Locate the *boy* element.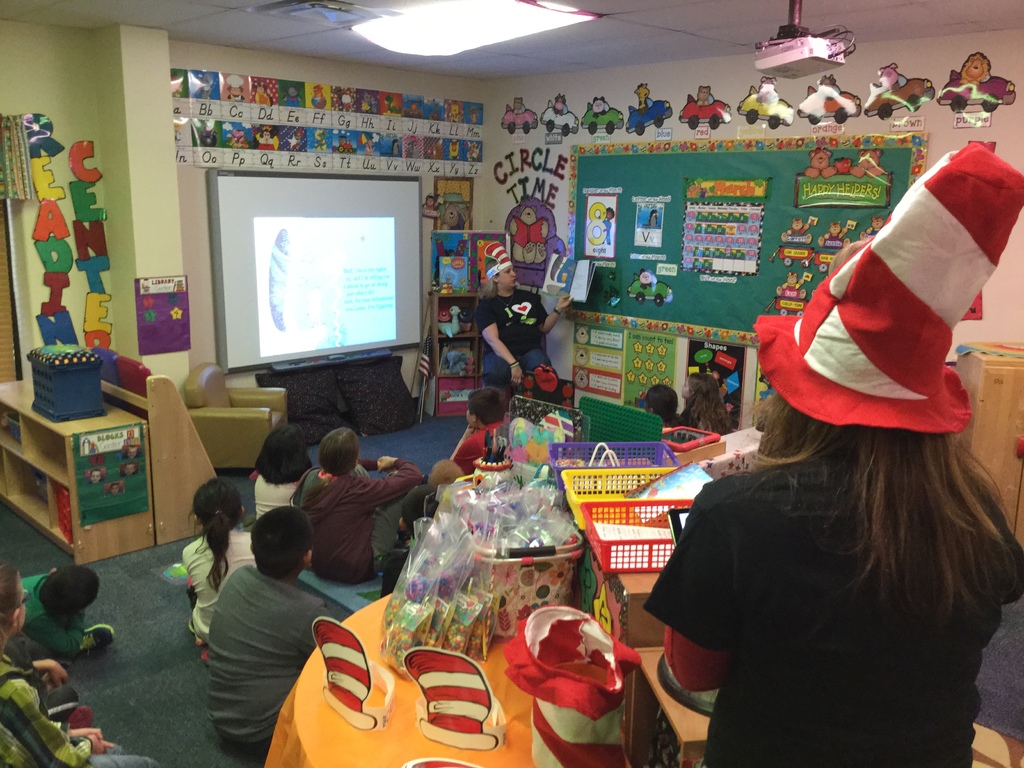
Element bbox: x1=207, y1=504, x2=333, y2=751.
